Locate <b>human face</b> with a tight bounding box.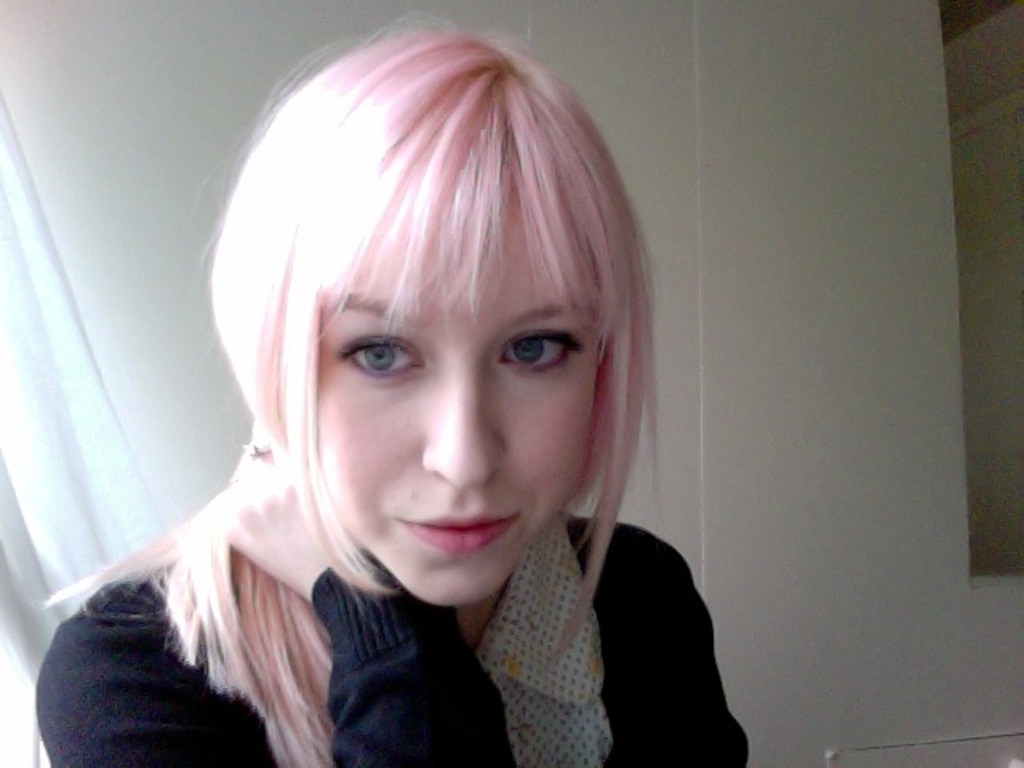
bbox=[314, 184, 597, 608].
